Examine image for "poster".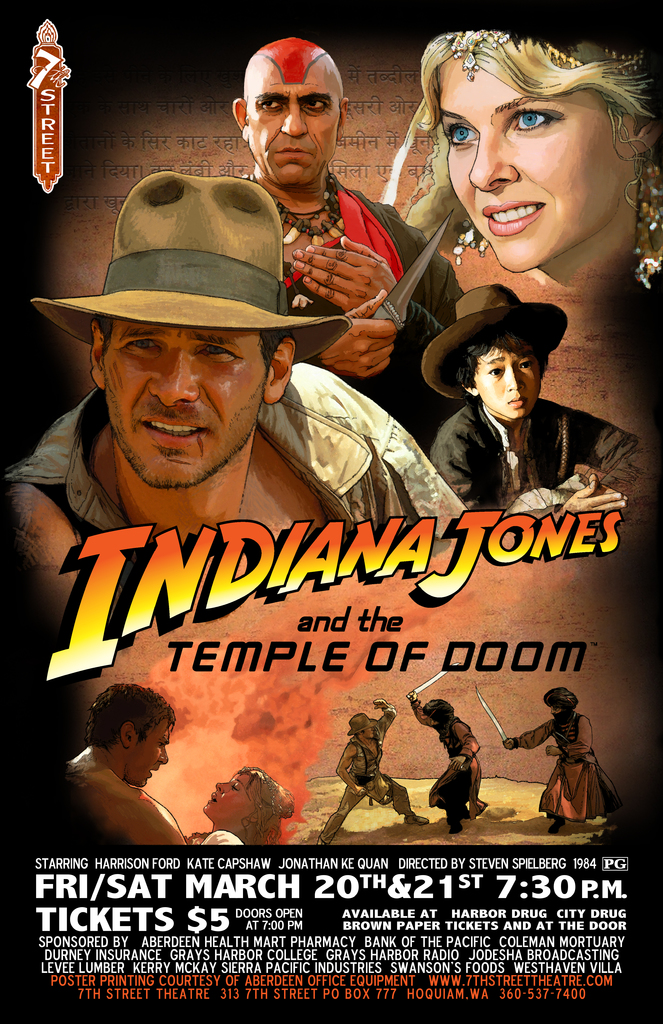
Examination result: (x1=0, y1=0, x2=662, y2=1023).
